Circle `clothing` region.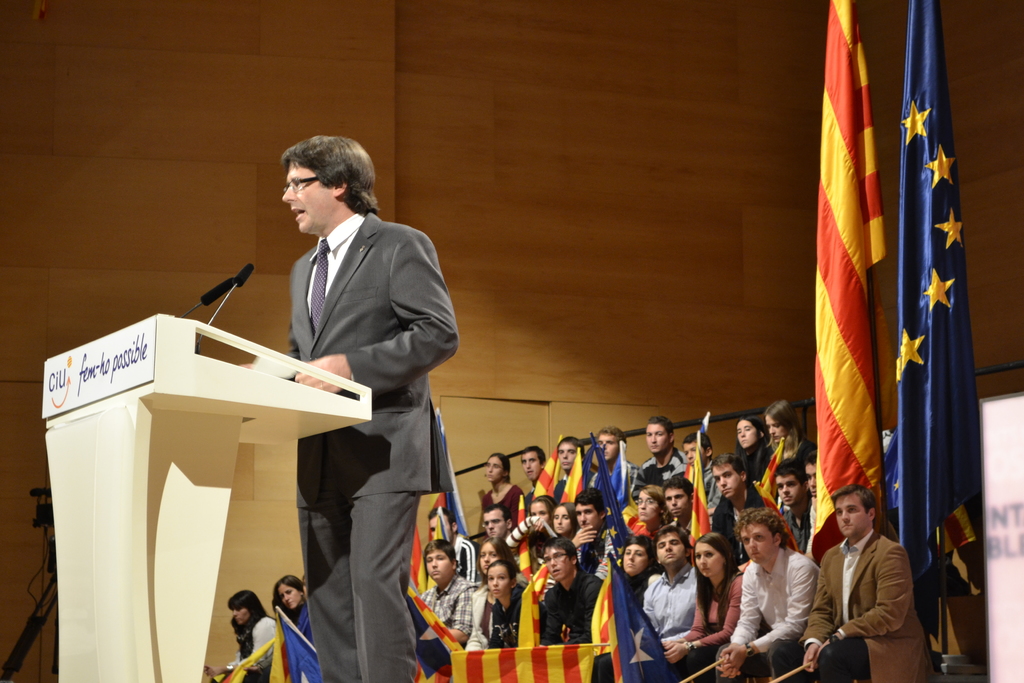
Region: [x1=479, y1=484, x2=518, y2=531].
